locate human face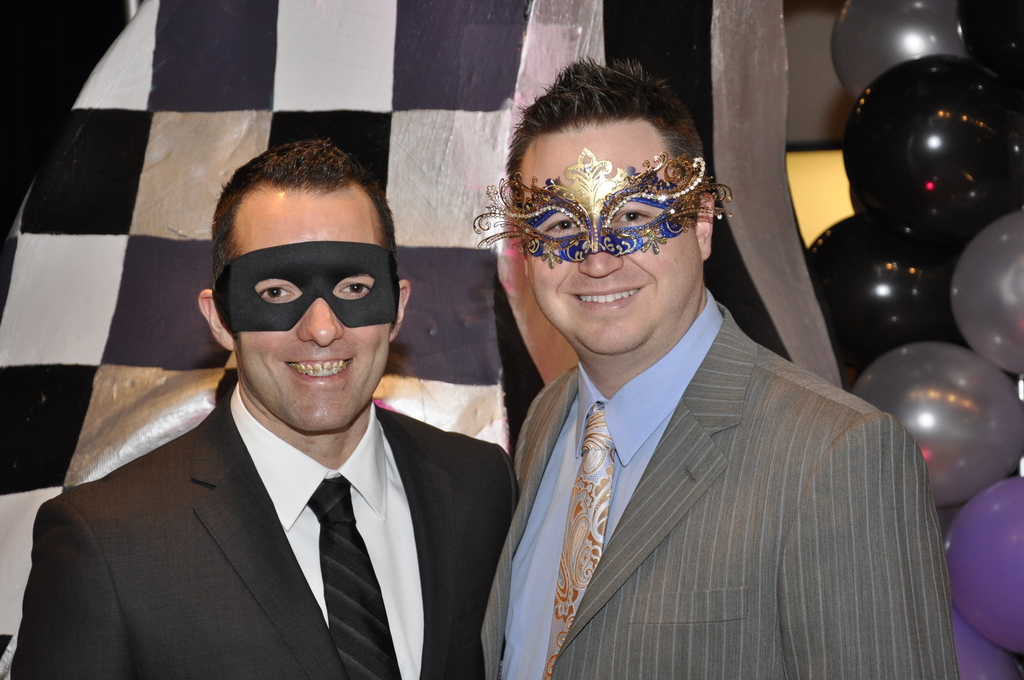
(527,122,705,359)
